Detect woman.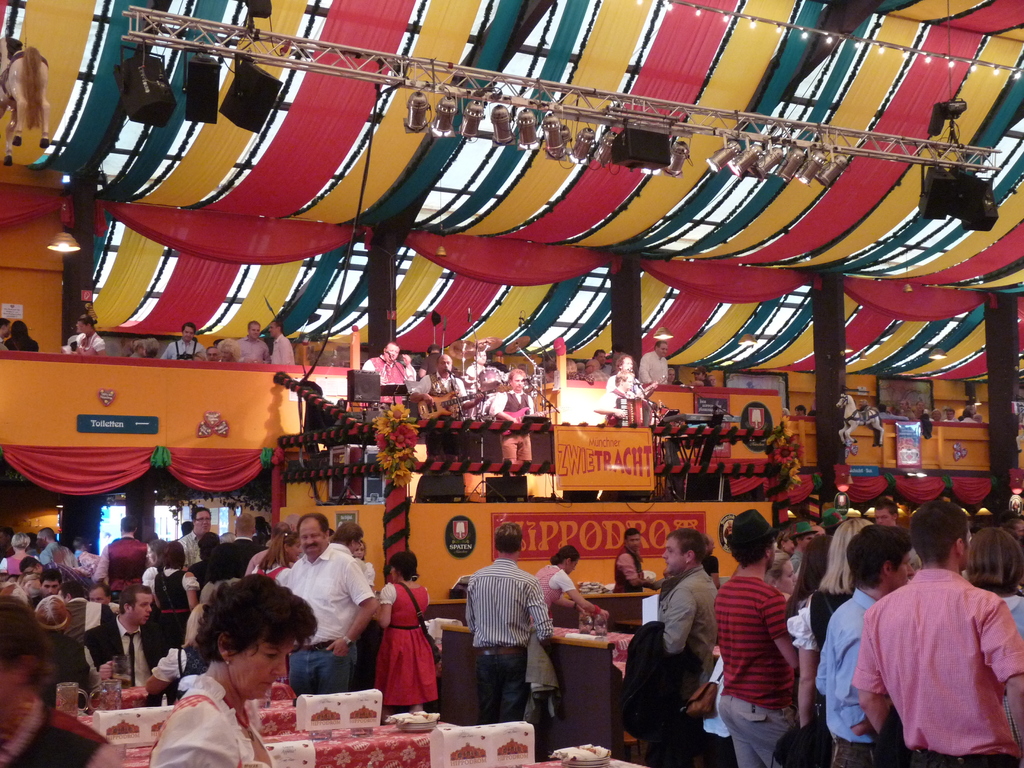
Detected at <bbox>152, 539, 204, 667</bbox>.
